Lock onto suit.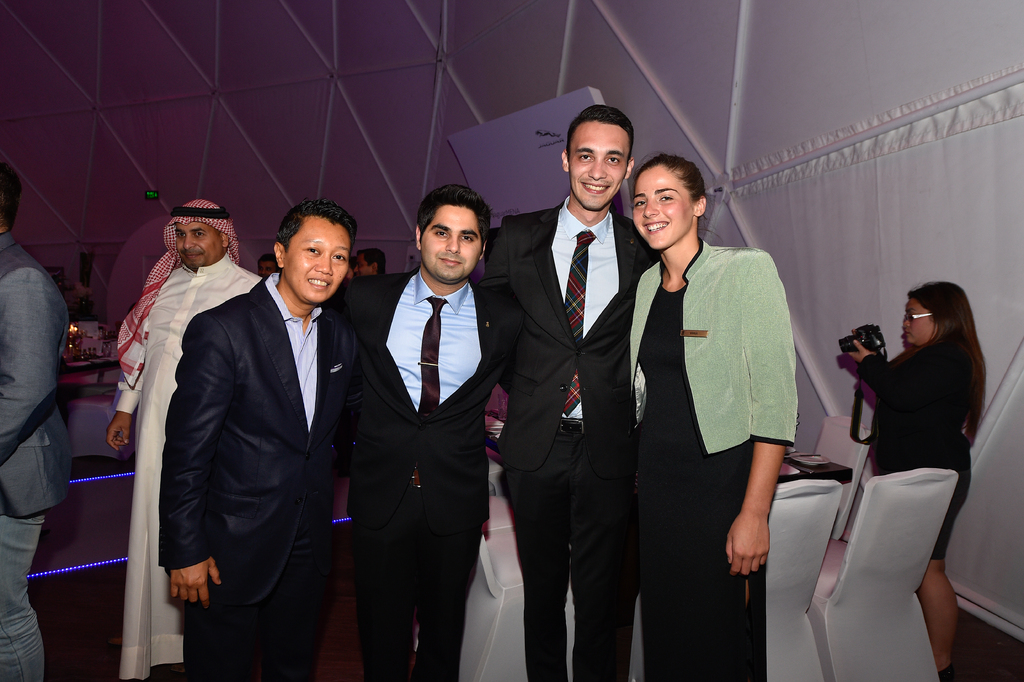
Locked: <region>623, 238, 800, 681</region>.
